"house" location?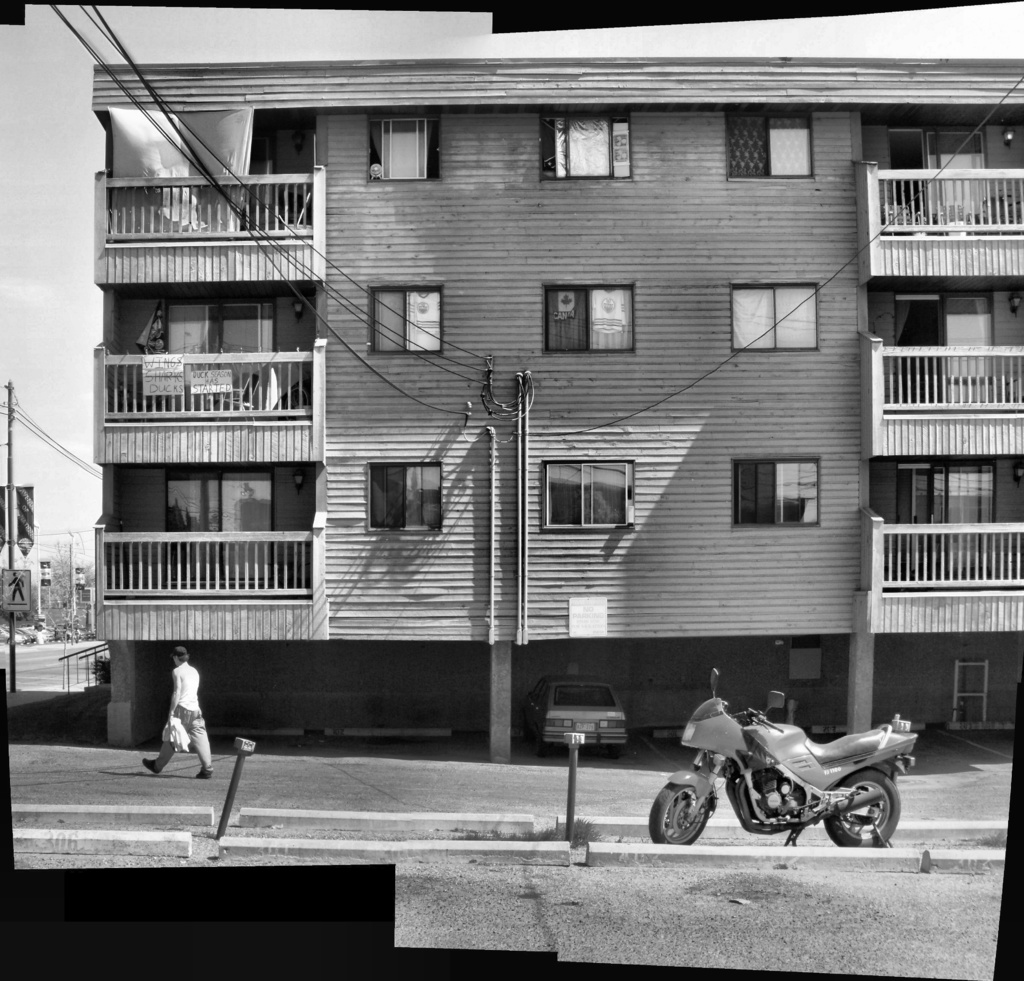
left=80, top=51, right=1023, bottom=766
